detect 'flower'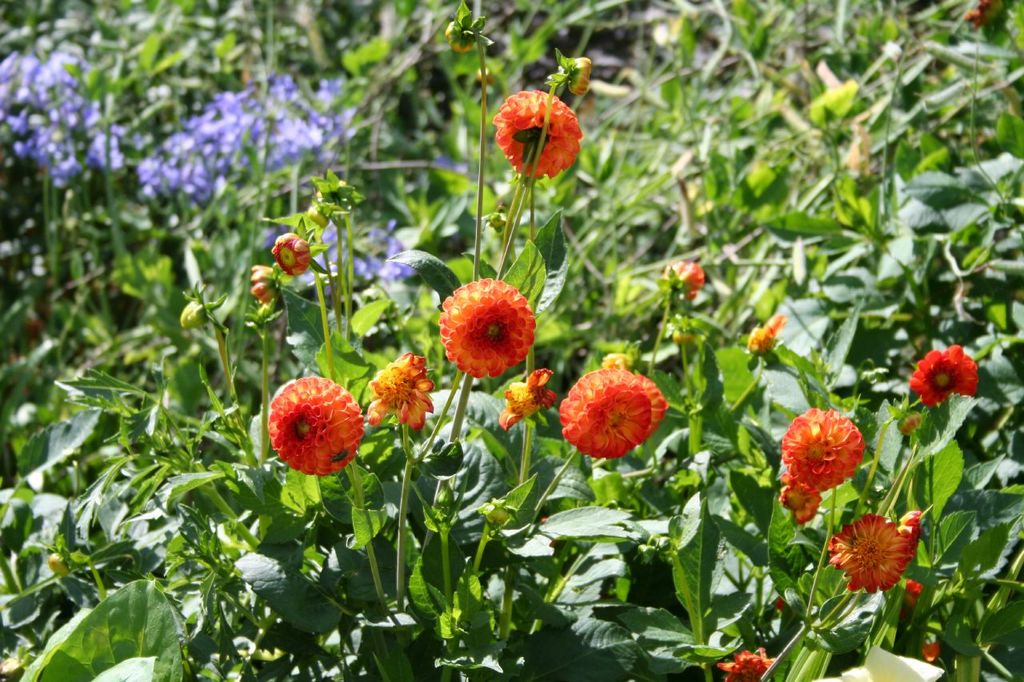
{"x1": 777, "y1": 477, "x2": 822, "y2": 524}
